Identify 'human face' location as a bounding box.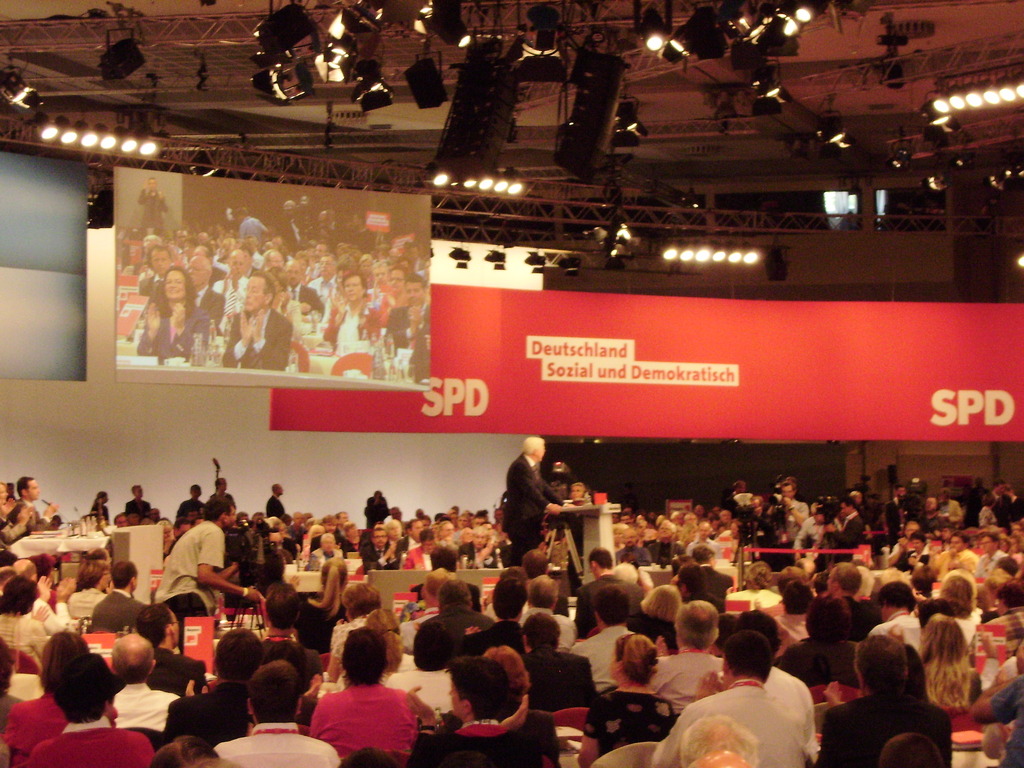
[276,485,285,497].
